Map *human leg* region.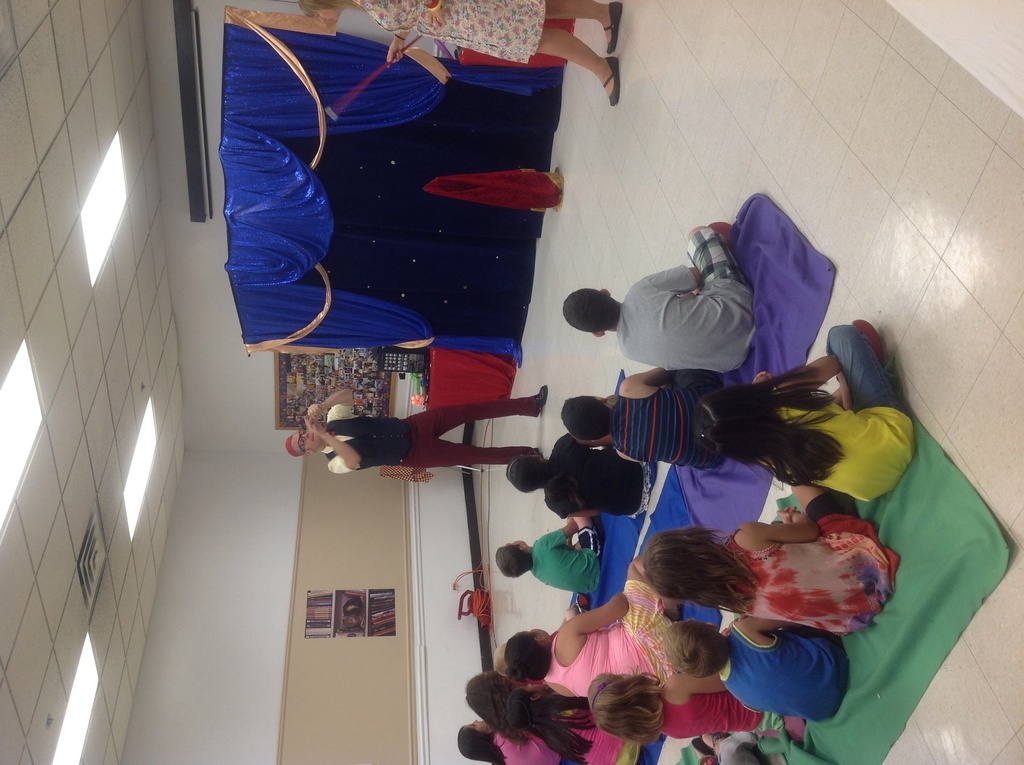
Mapped to [left=797, top=487, right=843, bottom=524].
